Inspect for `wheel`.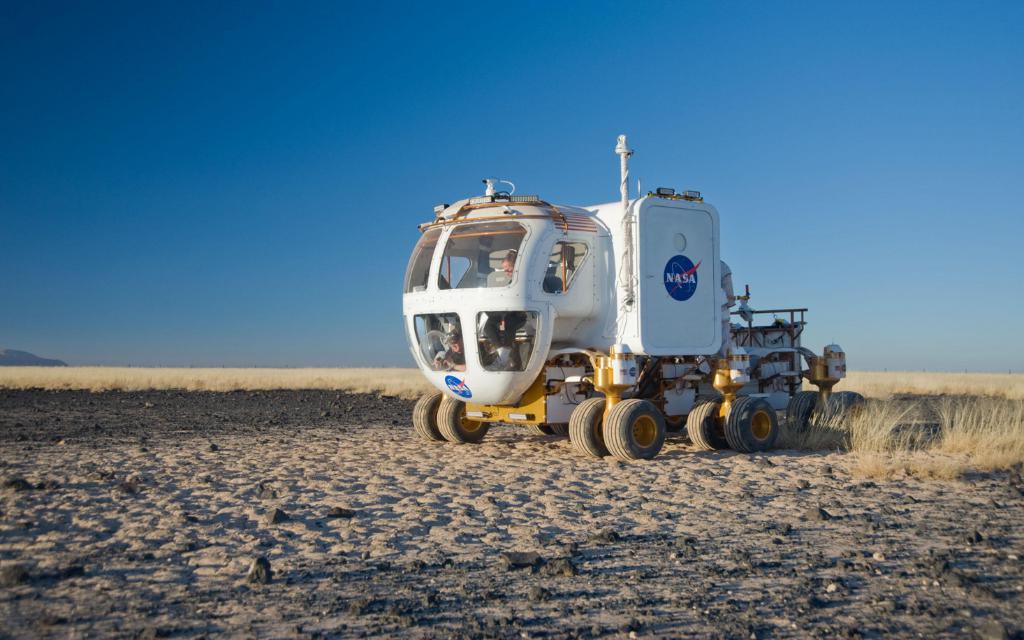
Inspection: crop(407, 390, 446, 444).
